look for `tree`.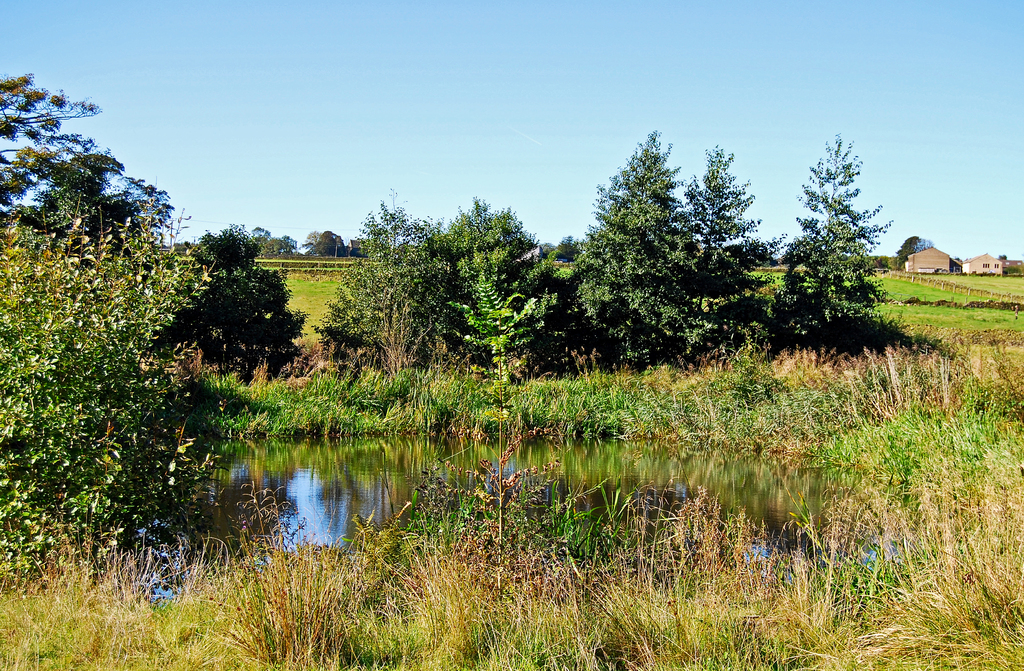
Found: <region>300, 225, 350, 258</region>.
